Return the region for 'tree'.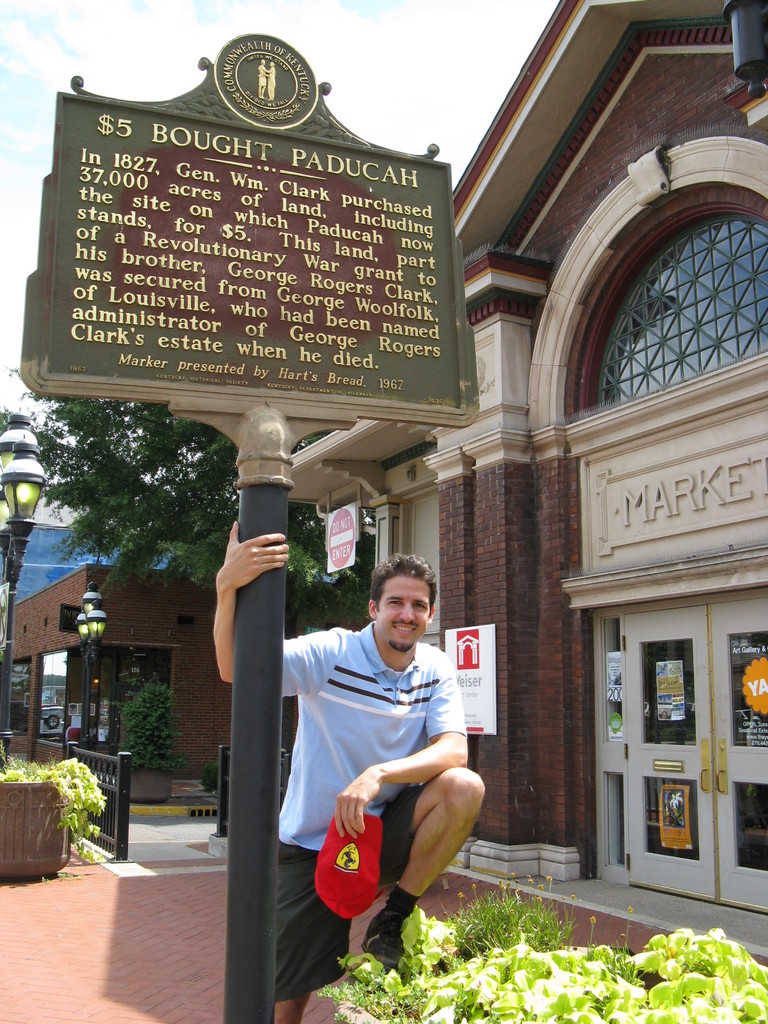
select_region(1, 365, 376, 628).
